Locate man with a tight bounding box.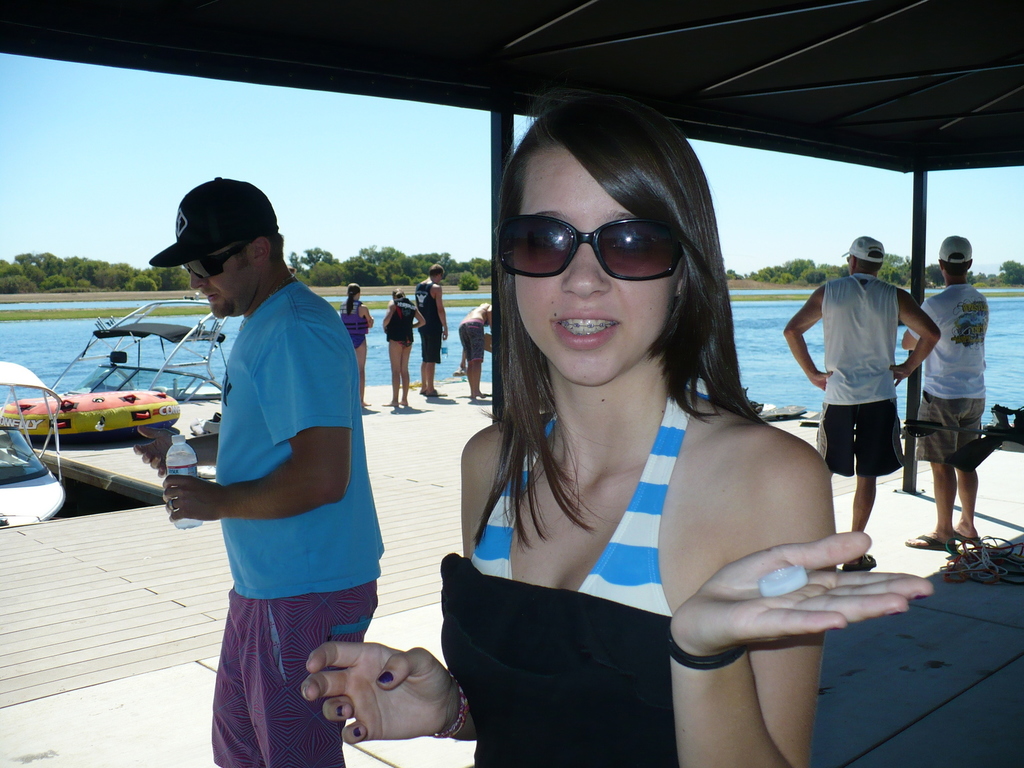
l=410, t=262, r=451, b=393.
